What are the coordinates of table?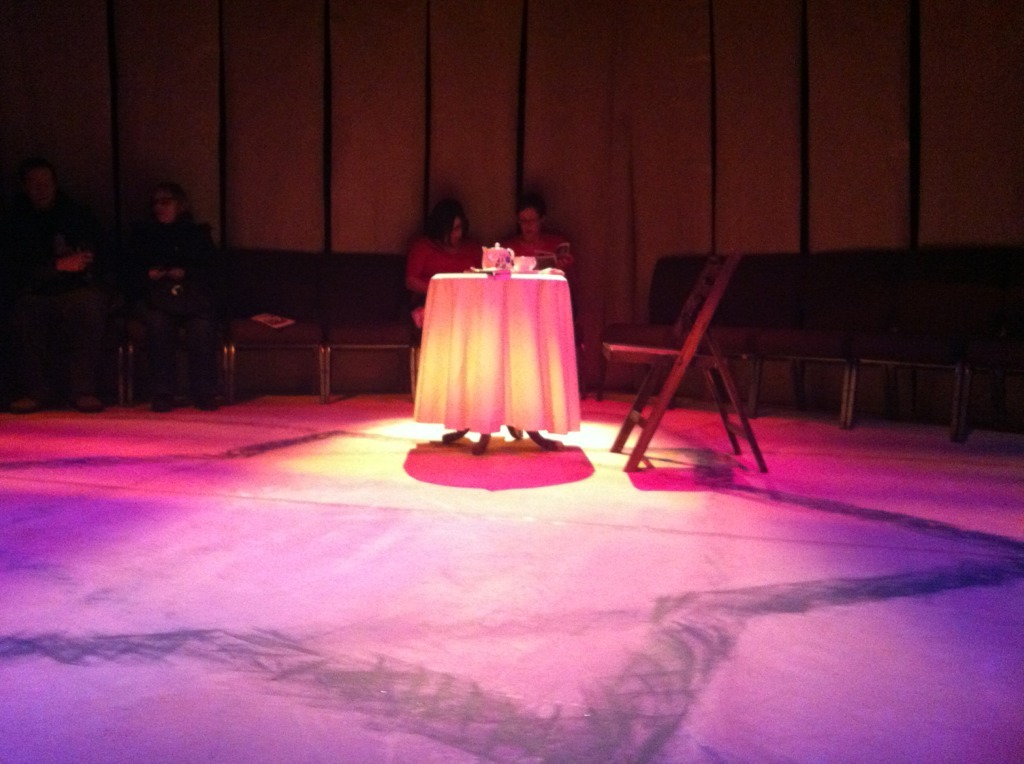
<box>390,261,612,464</box>.
